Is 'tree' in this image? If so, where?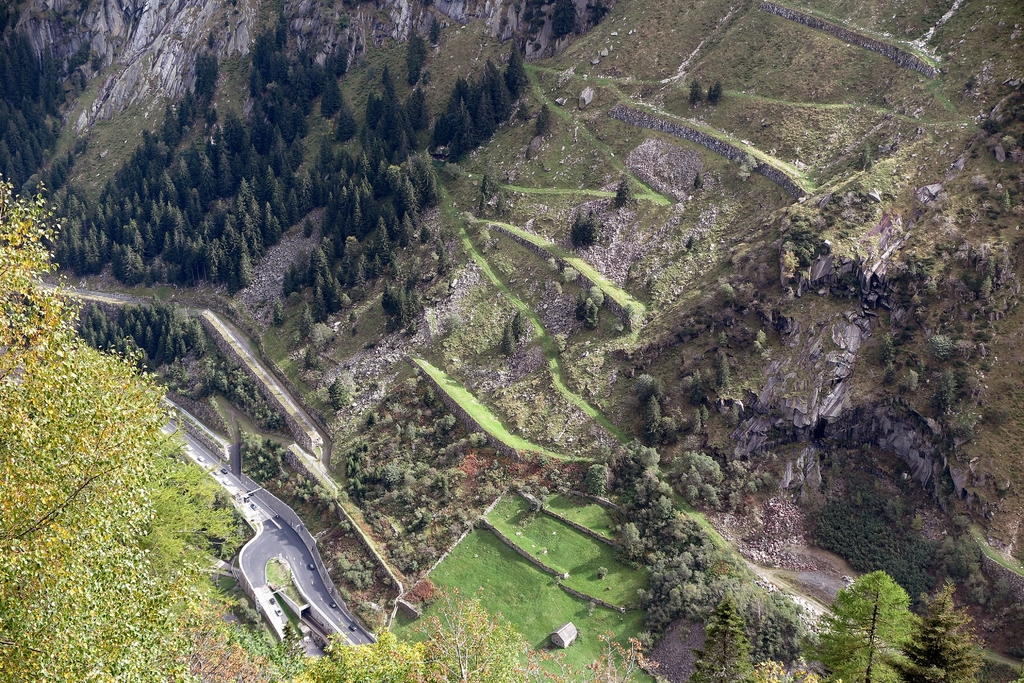
Yes, at box=[804, 562, 922, 682].
